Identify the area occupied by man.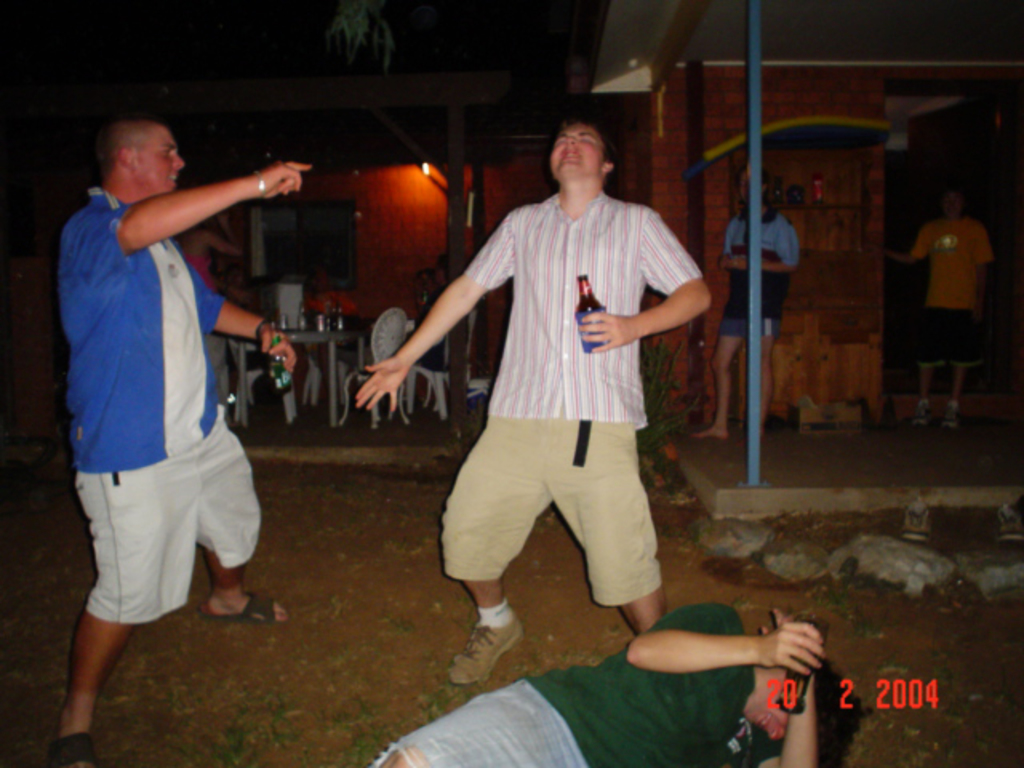
Area: <box>698,178,798,437</box>.
